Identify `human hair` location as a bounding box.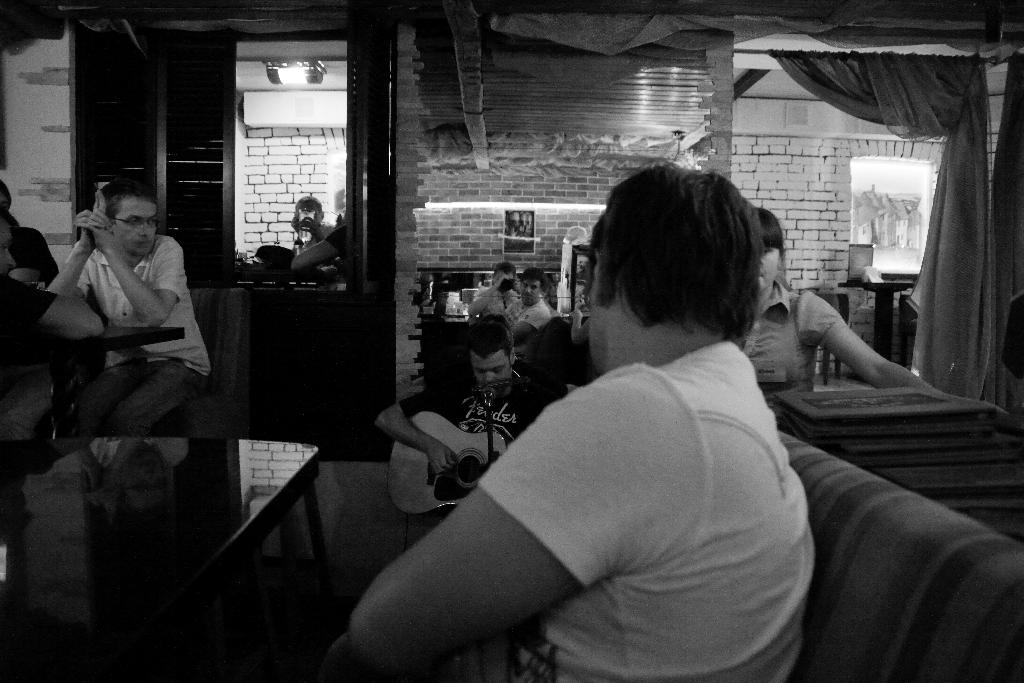
x1=760, y1=199, x2=787, y2=247.
